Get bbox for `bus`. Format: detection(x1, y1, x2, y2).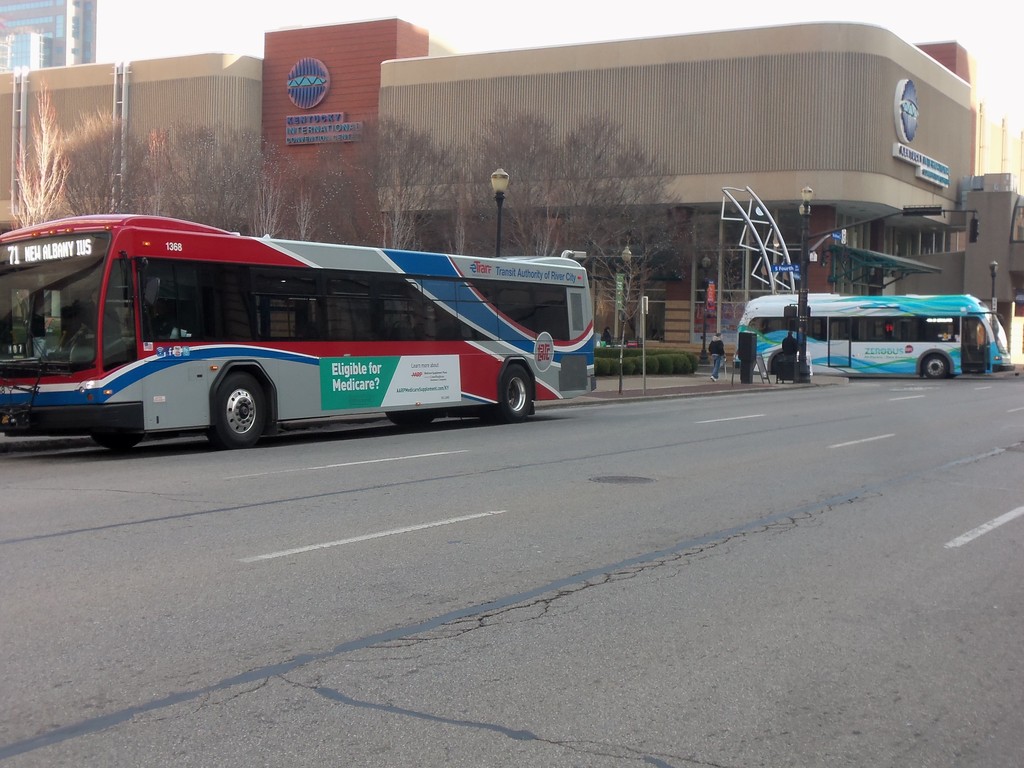
detection(732, 294, 1011, 382).
